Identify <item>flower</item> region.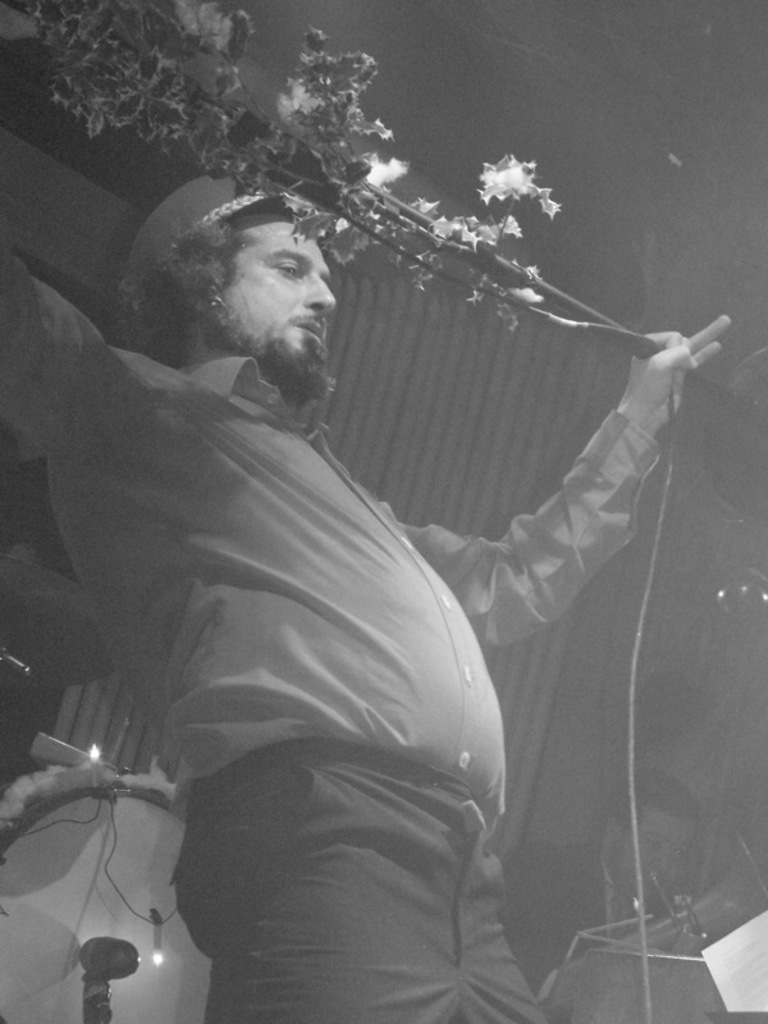
Region: <box>474,137,564,216</box>.
